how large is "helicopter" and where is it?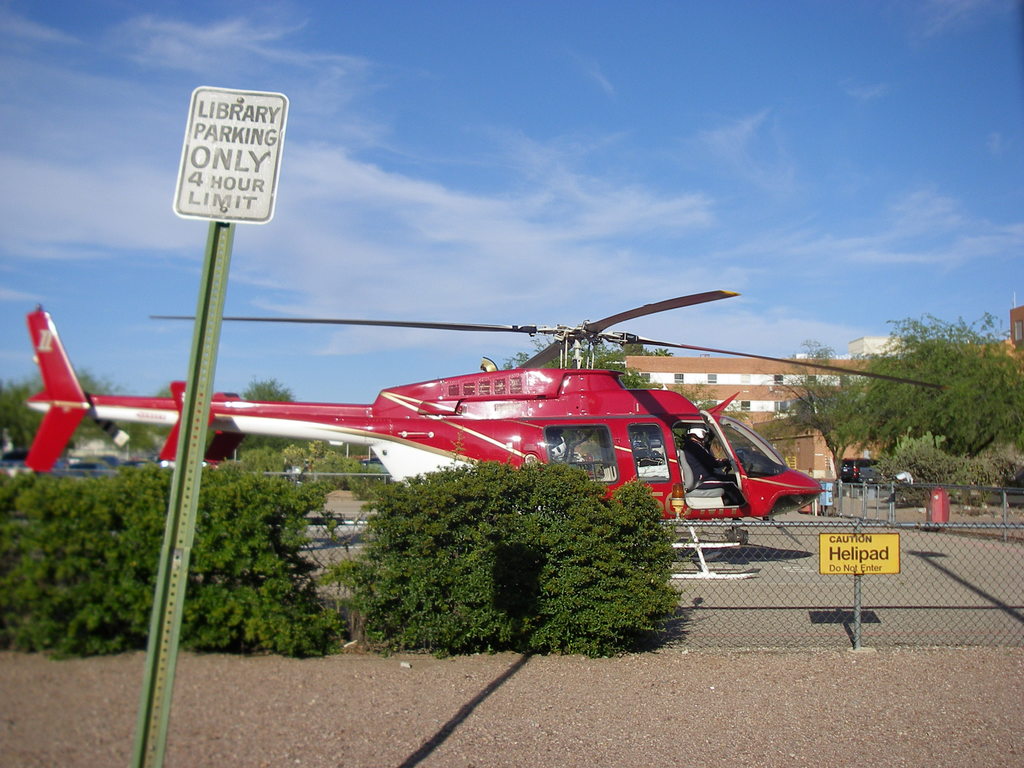
Bounding box: x1=21, y1=284, x2=945, y2=577.
